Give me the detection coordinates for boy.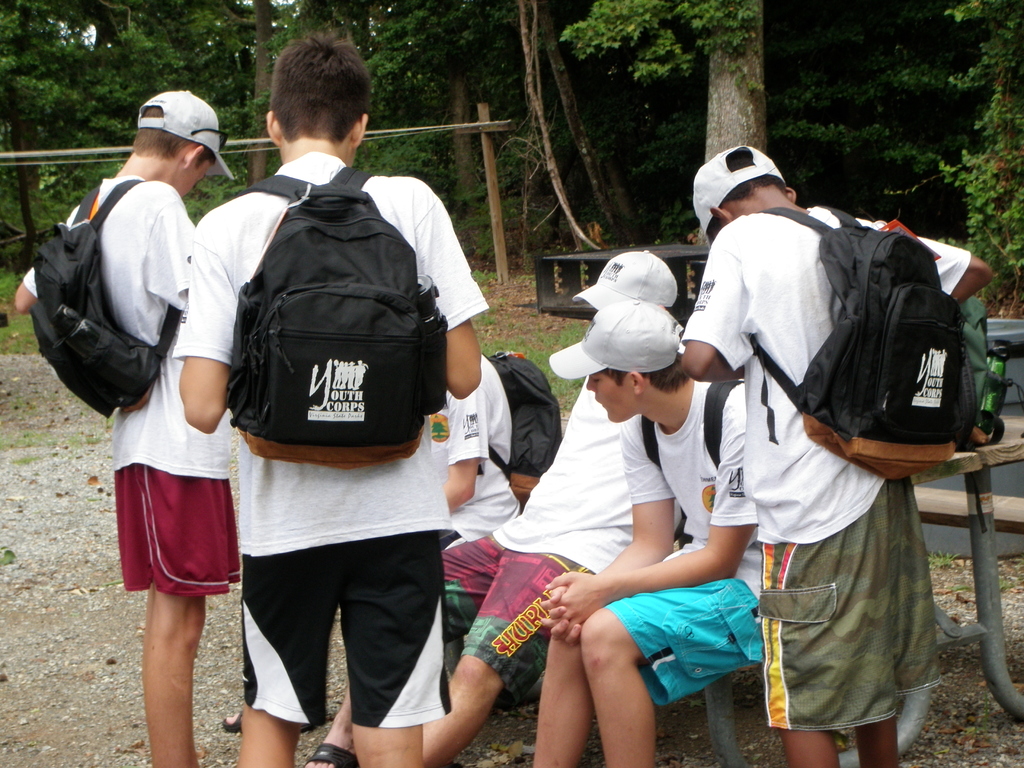
select_region(425, 246, 686, 767).
